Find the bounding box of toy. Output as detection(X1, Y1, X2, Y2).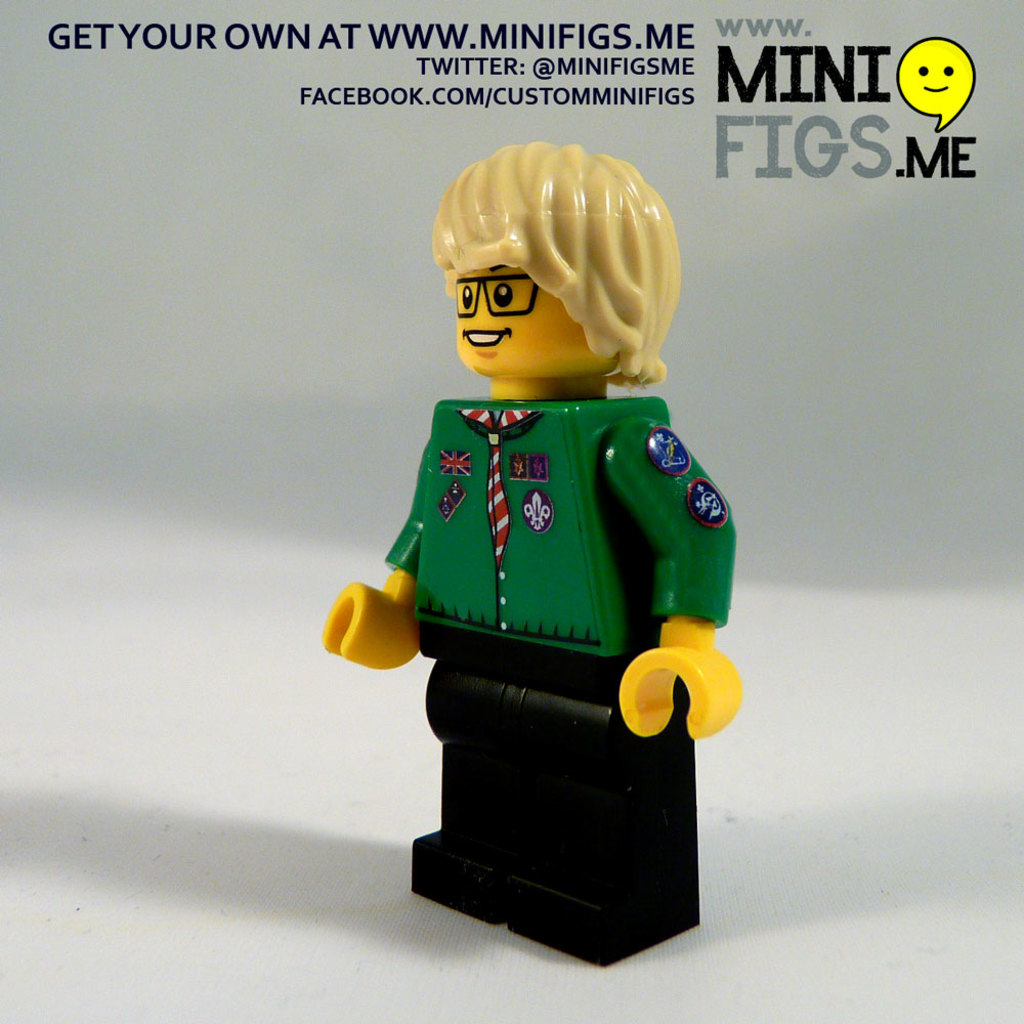
detection(308, 127, 763, 965).
